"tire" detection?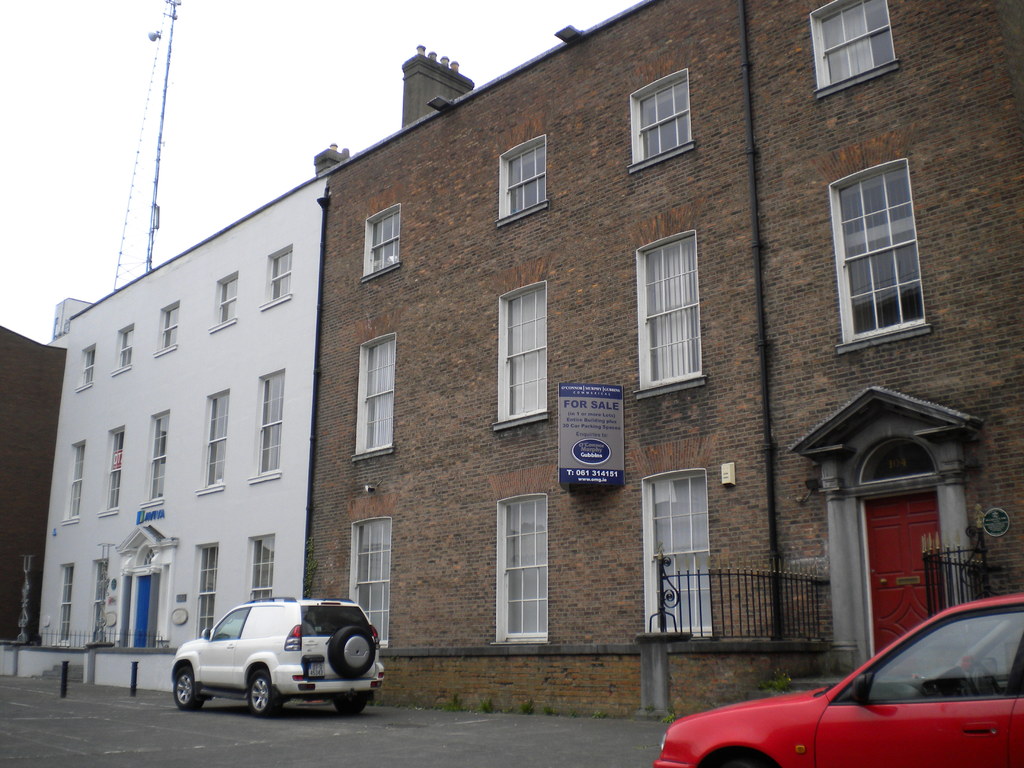
[330, 628, 373, 681]
